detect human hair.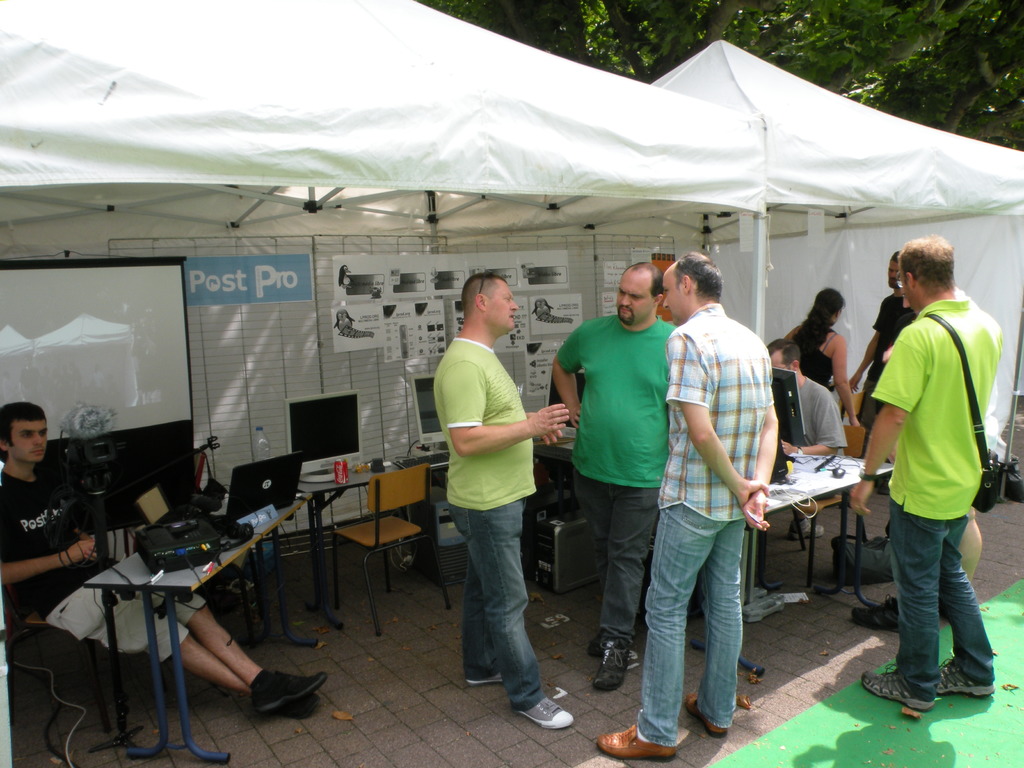
Detected at l=897, t=233, r=953, b=295.
